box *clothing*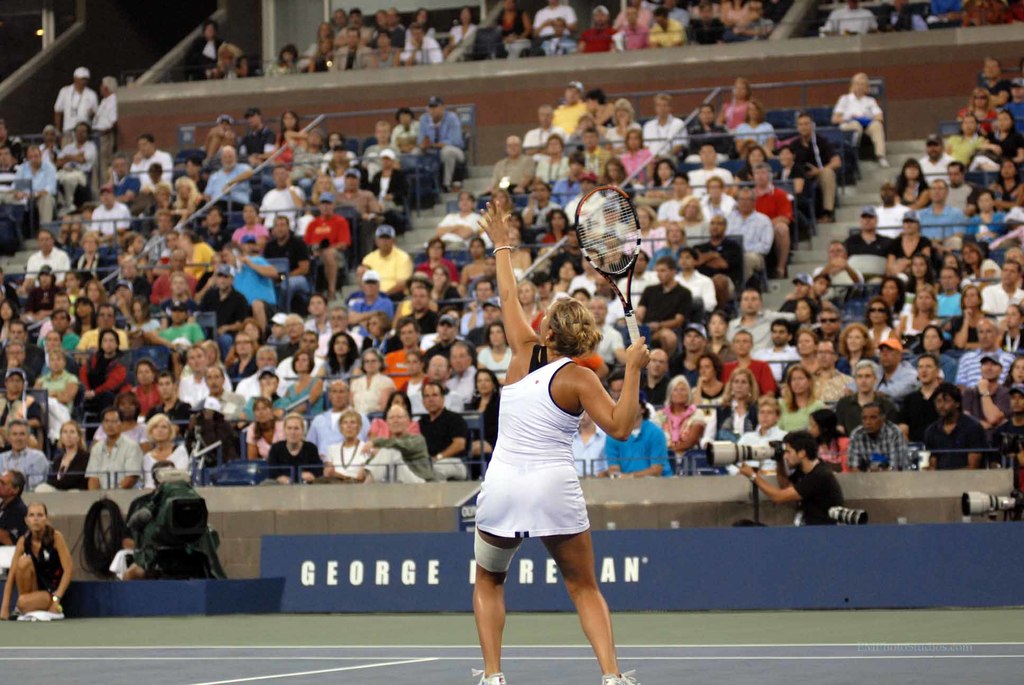
[92, 134, 118, 197]
